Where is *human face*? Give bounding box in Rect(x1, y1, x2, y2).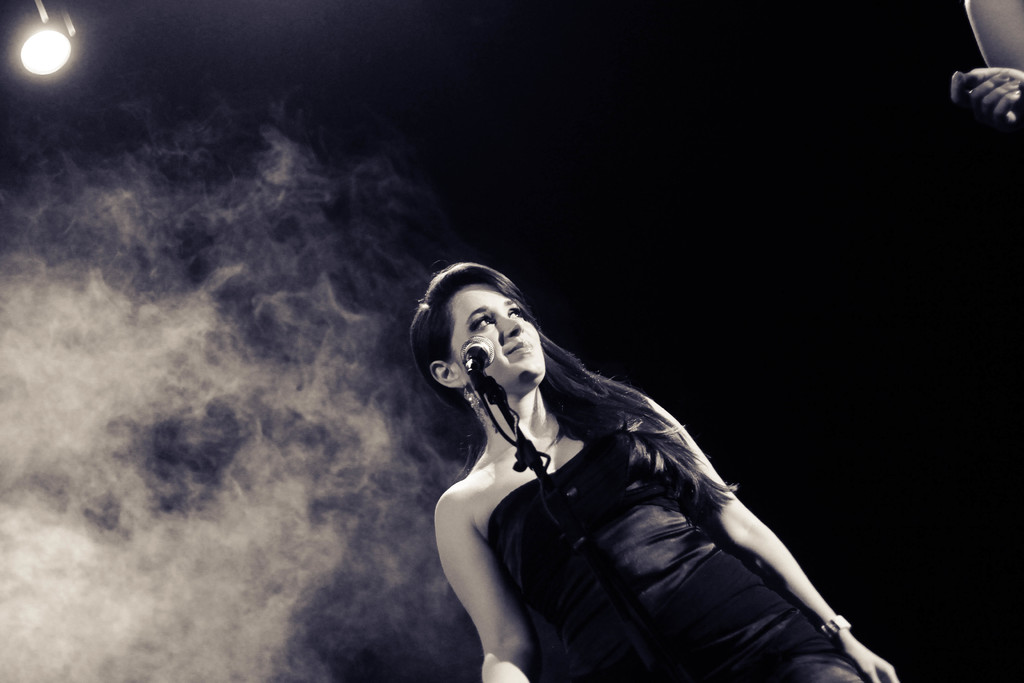
Rect(449, 284, 543, 391).
